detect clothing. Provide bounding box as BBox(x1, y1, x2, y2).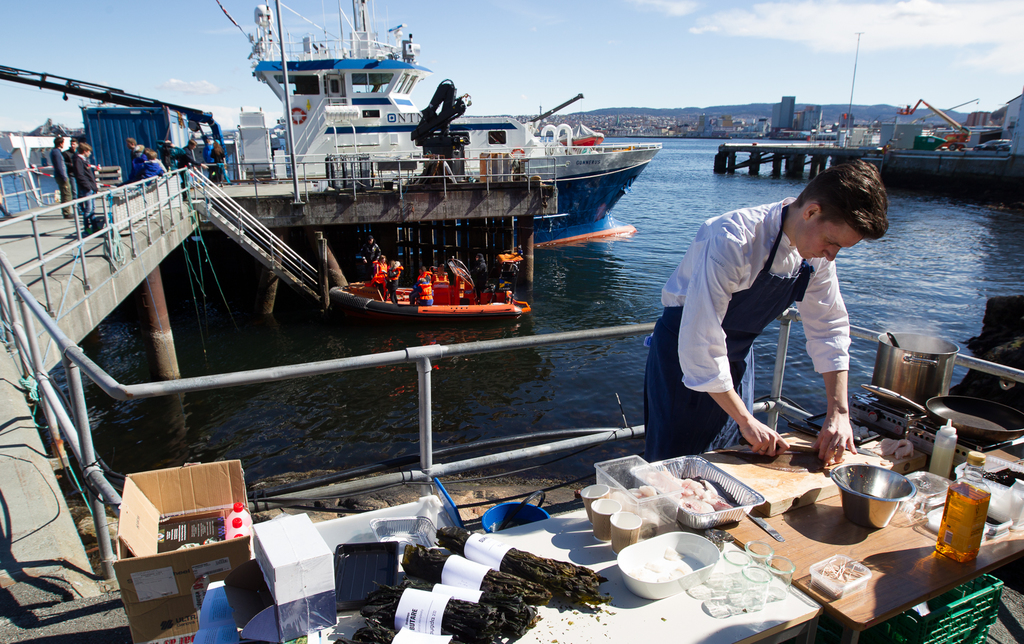
BBox(62, 145, 82, 208).
